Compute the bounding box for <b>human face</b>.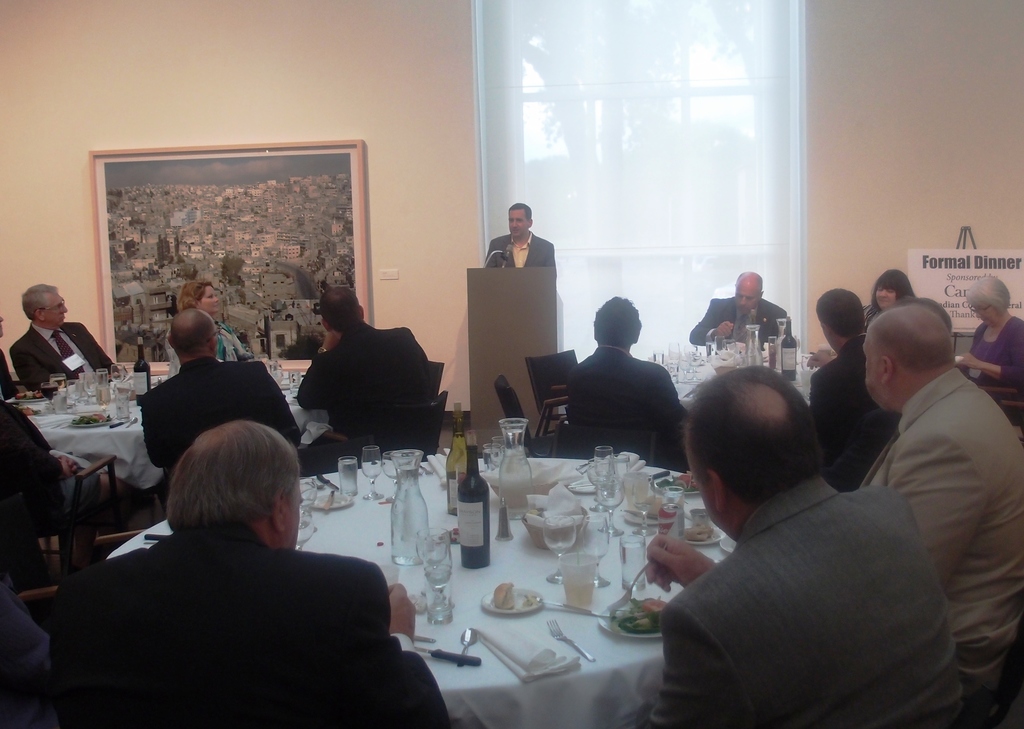
detection(876, 280, 898, 309).
